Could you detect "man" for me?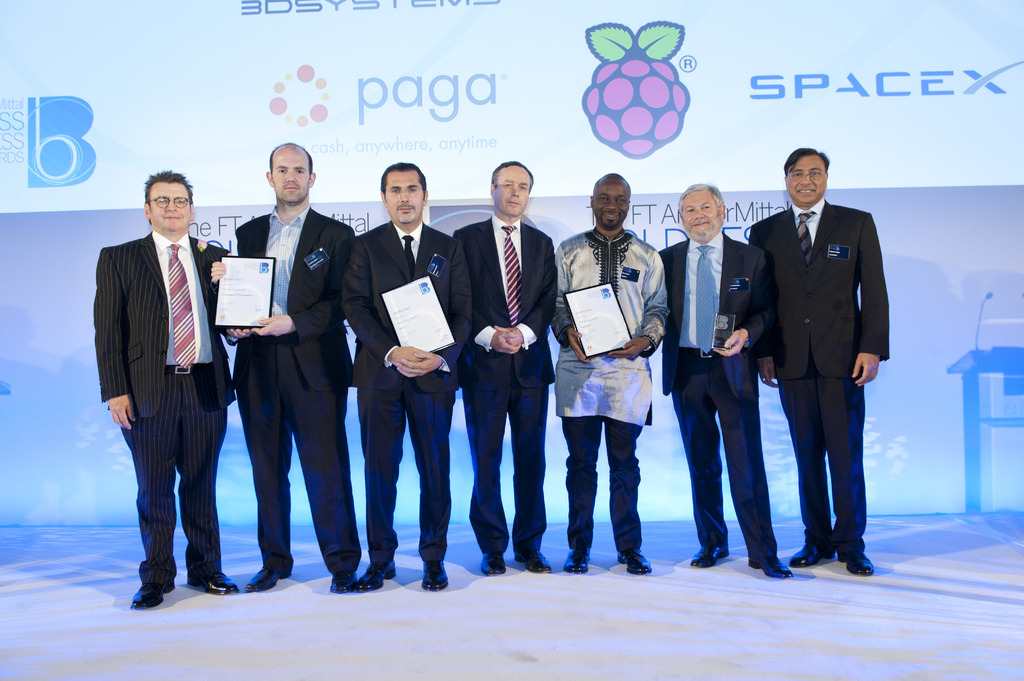
Detection result: Rect(659, 180, 801, 580).
